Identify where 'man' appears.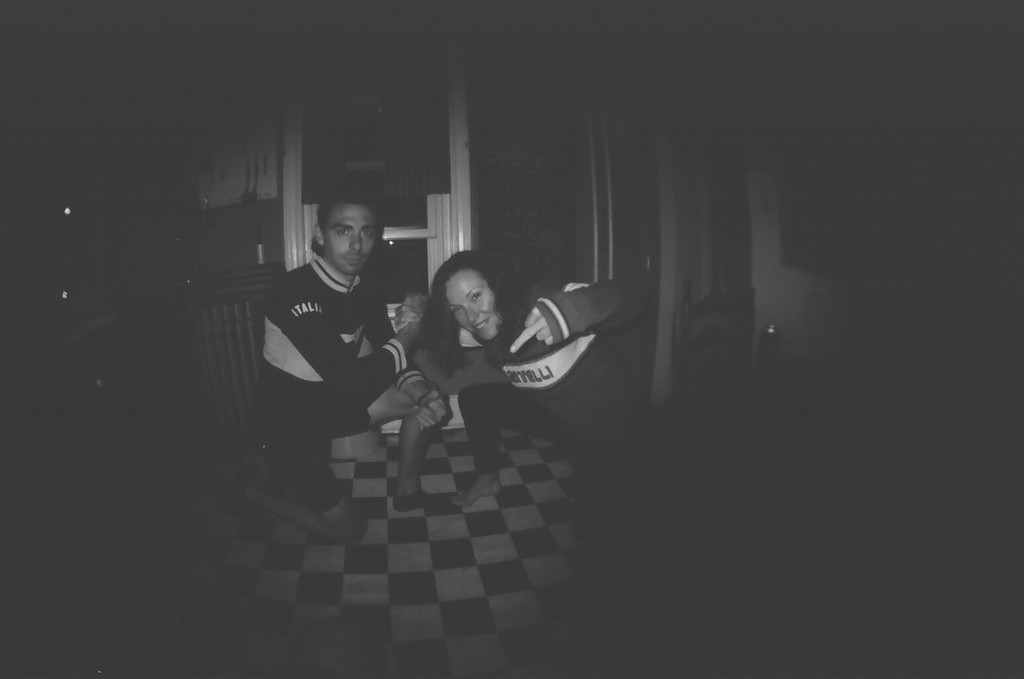
Appears at bbox(230, 192, 449, 527).
